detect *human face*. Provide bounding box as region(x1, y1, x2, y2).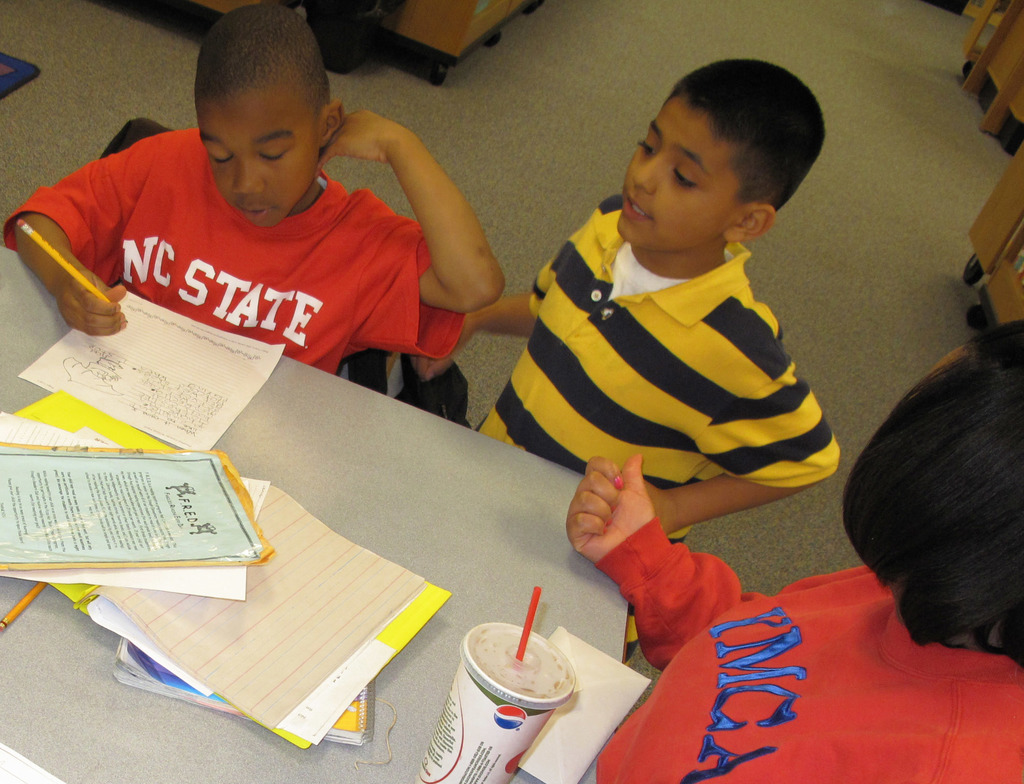
region(617, 97, 739, 250).
